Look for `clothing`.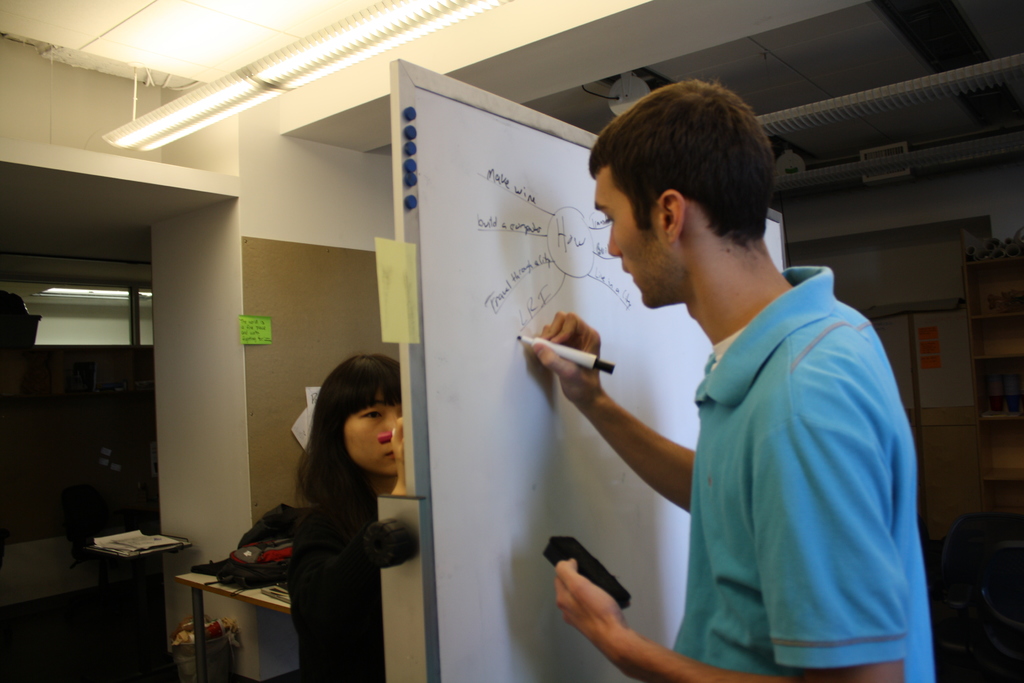
Found: Rect(671, 261, 941, 682).
